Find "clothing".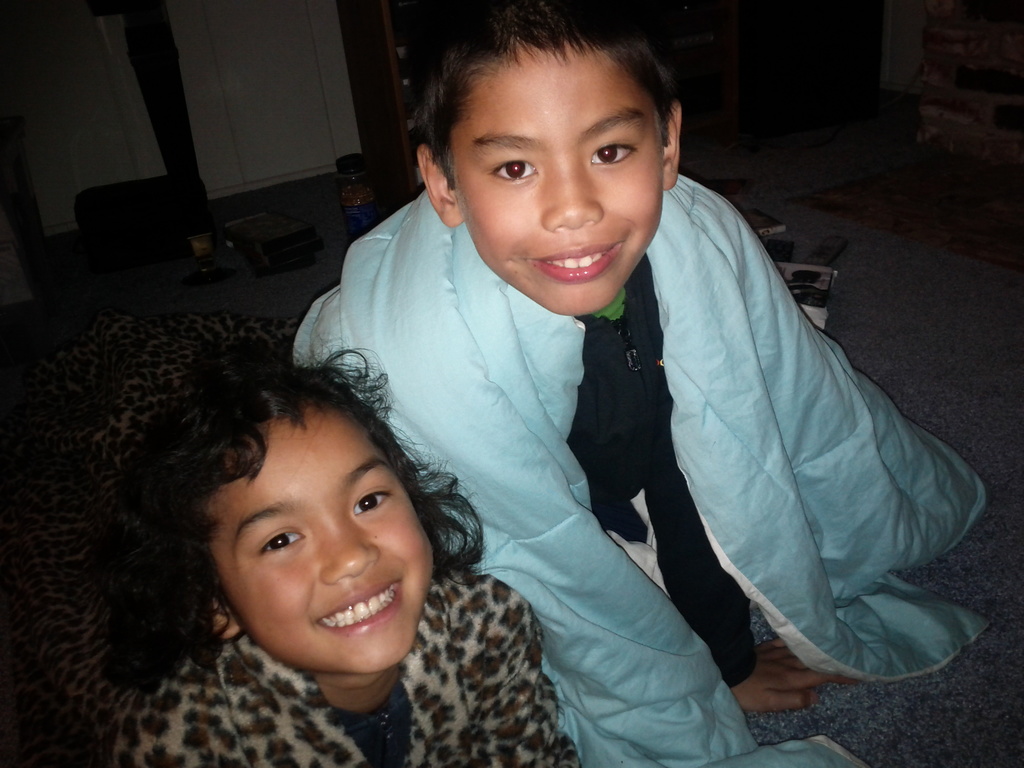
[left=295, top=178, right=995, bottom=767].
